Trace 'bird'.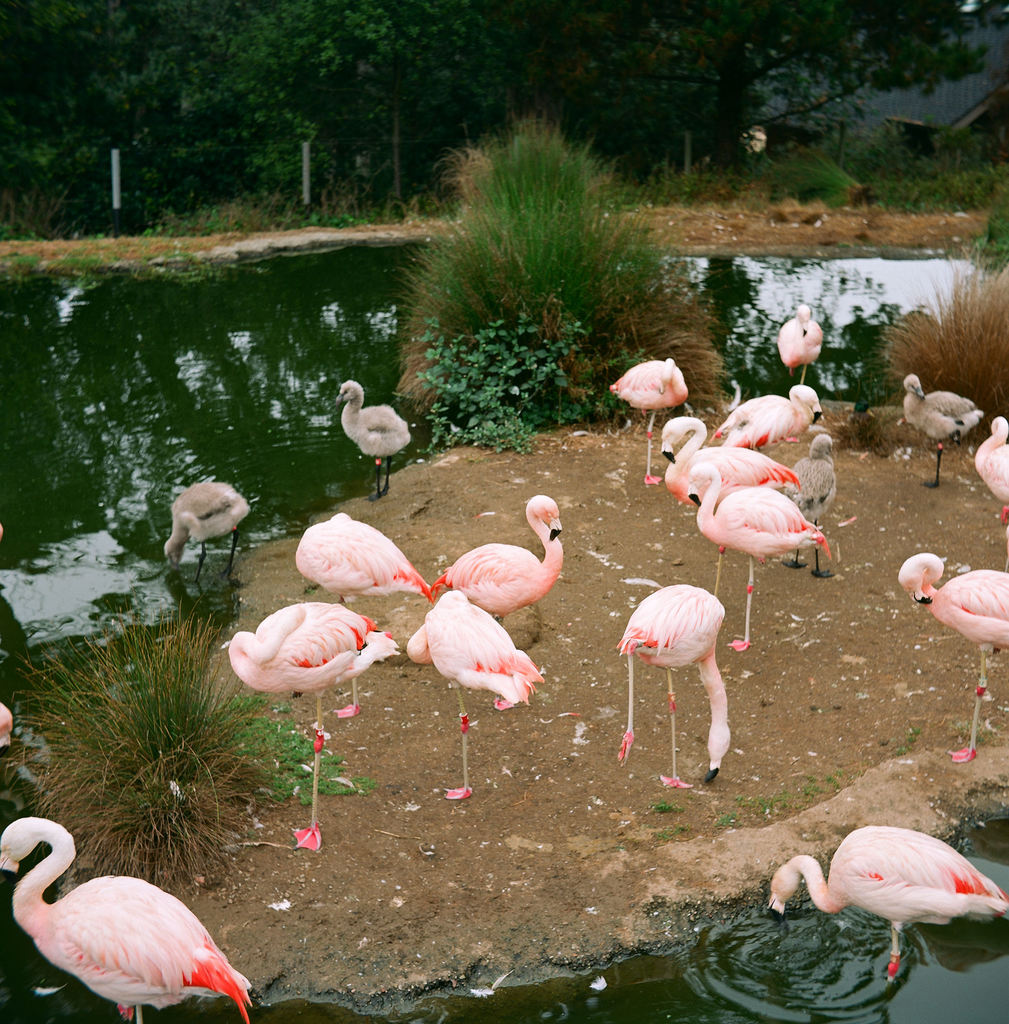
Traced to crop(293, 509, 436, 608).
